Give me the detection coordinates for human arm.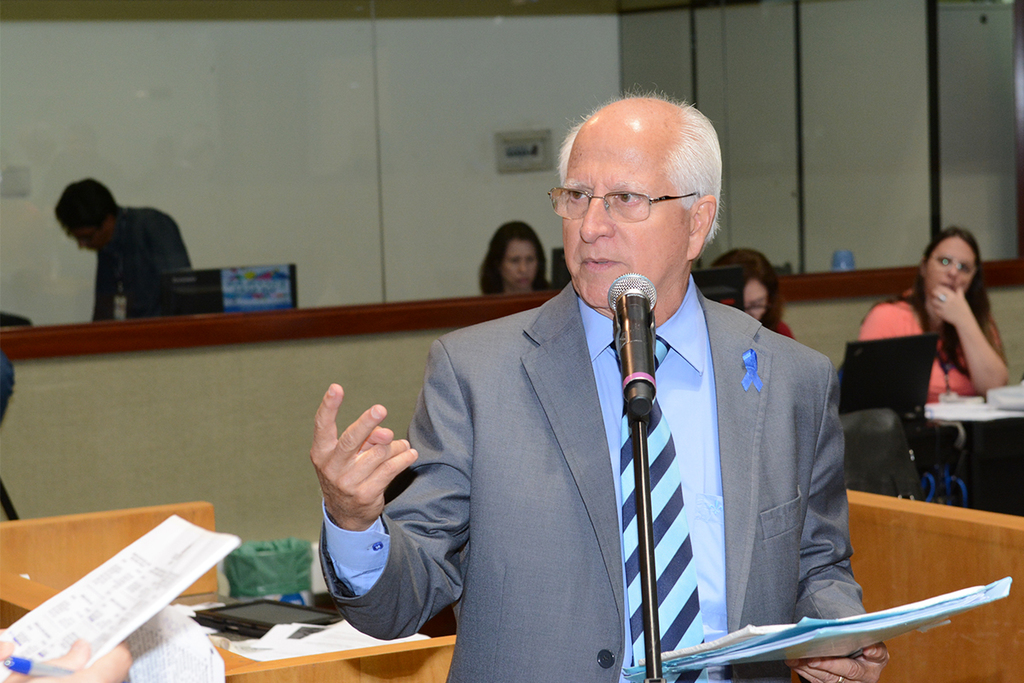
[0,636,133,682].
